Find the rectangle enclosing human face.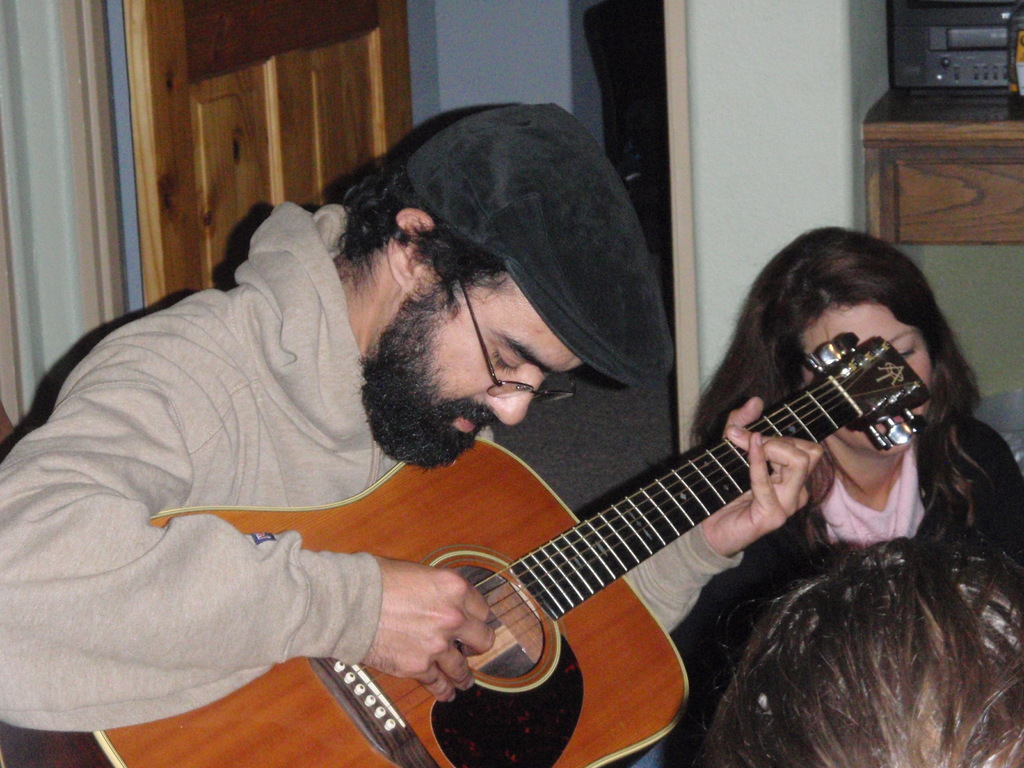
locate(801, 300, 932, 456).
